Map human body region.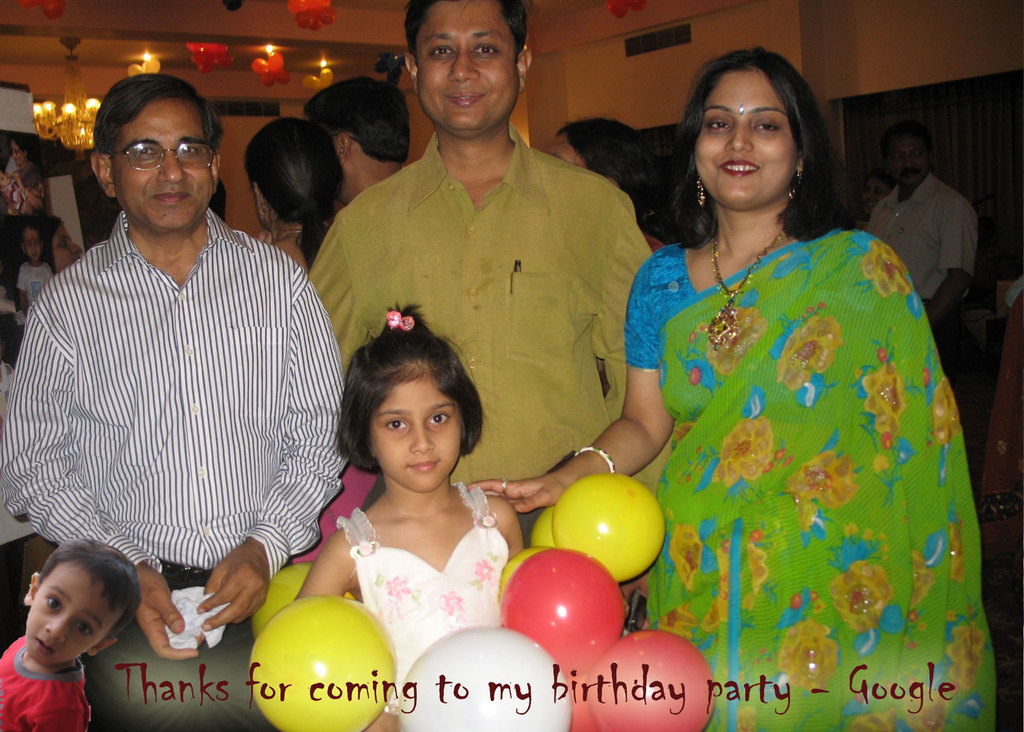
Mapped to region(1, 635, 90, 731).
